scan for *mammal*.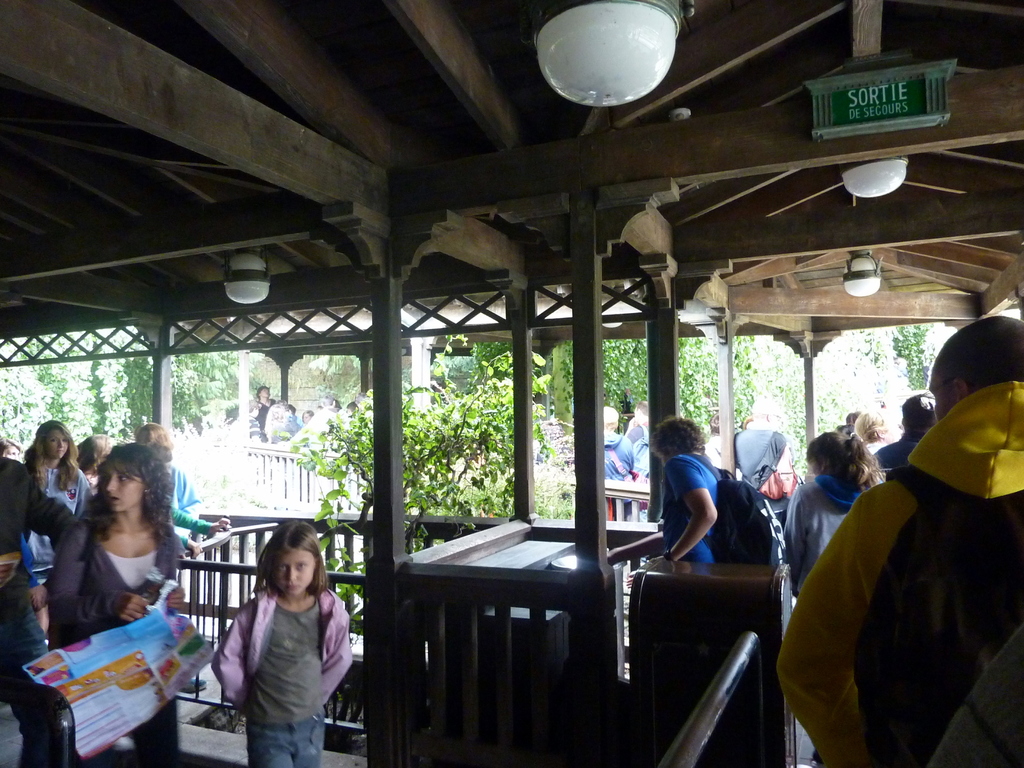
Scan result: 639:401:652:426.
